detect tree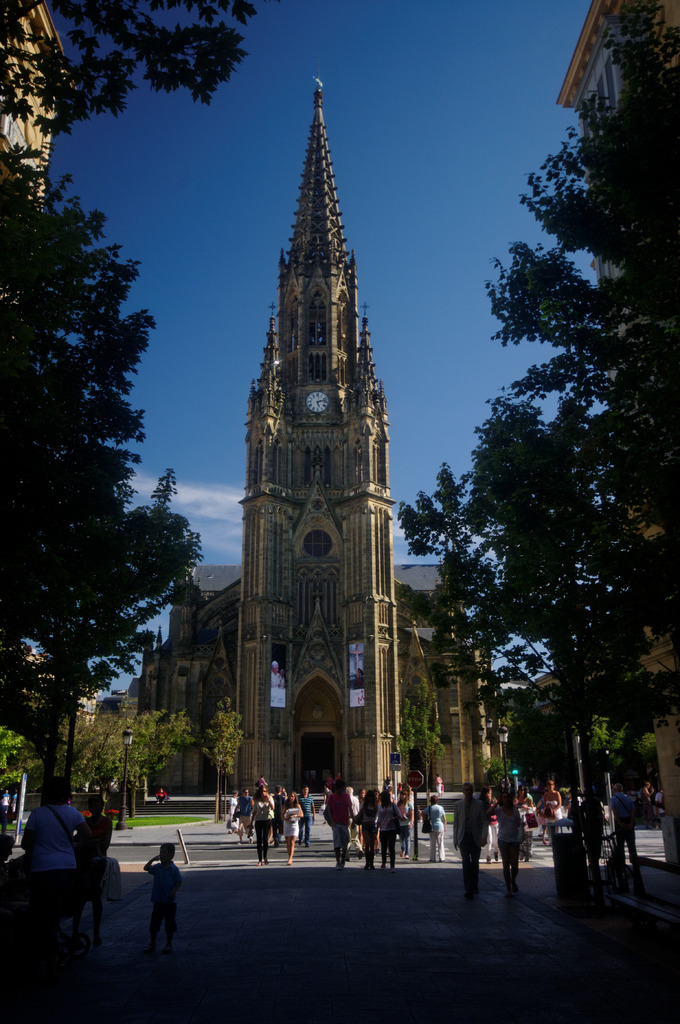
BBox(398, 455, 549, 807)
